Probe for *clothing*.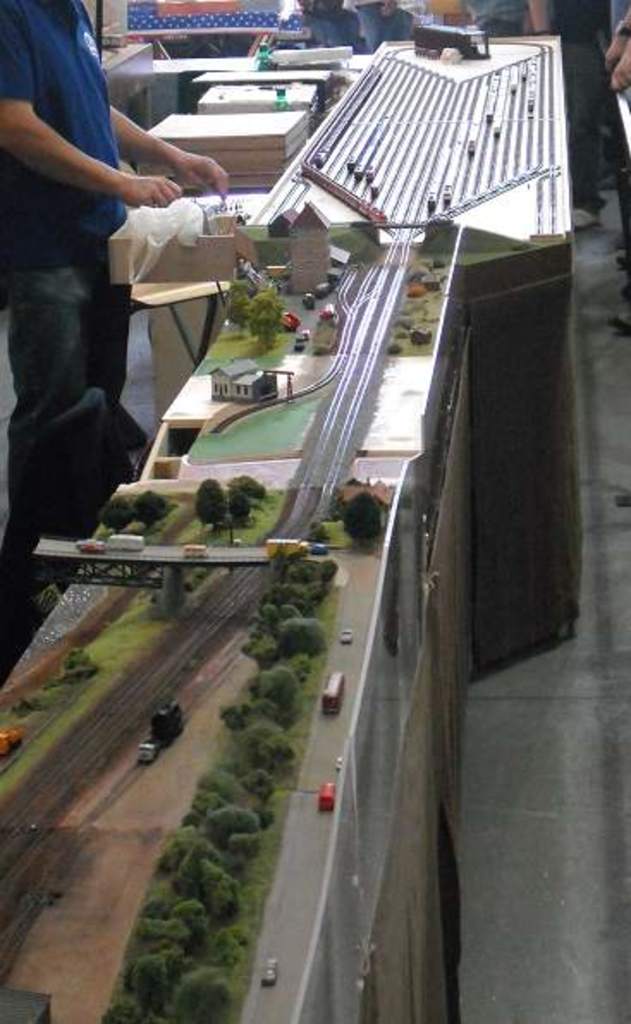
Probe result: pyautogui.locateOnScreen(0, 0, 134, 596).
